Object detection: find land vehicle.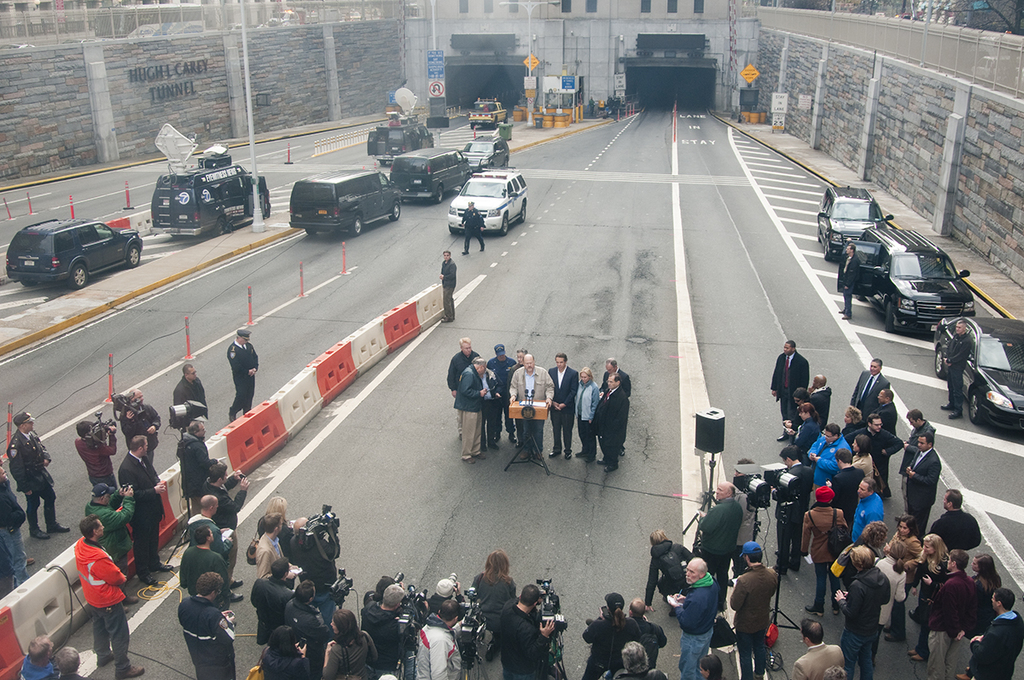
(289, 168, 399, 235).
